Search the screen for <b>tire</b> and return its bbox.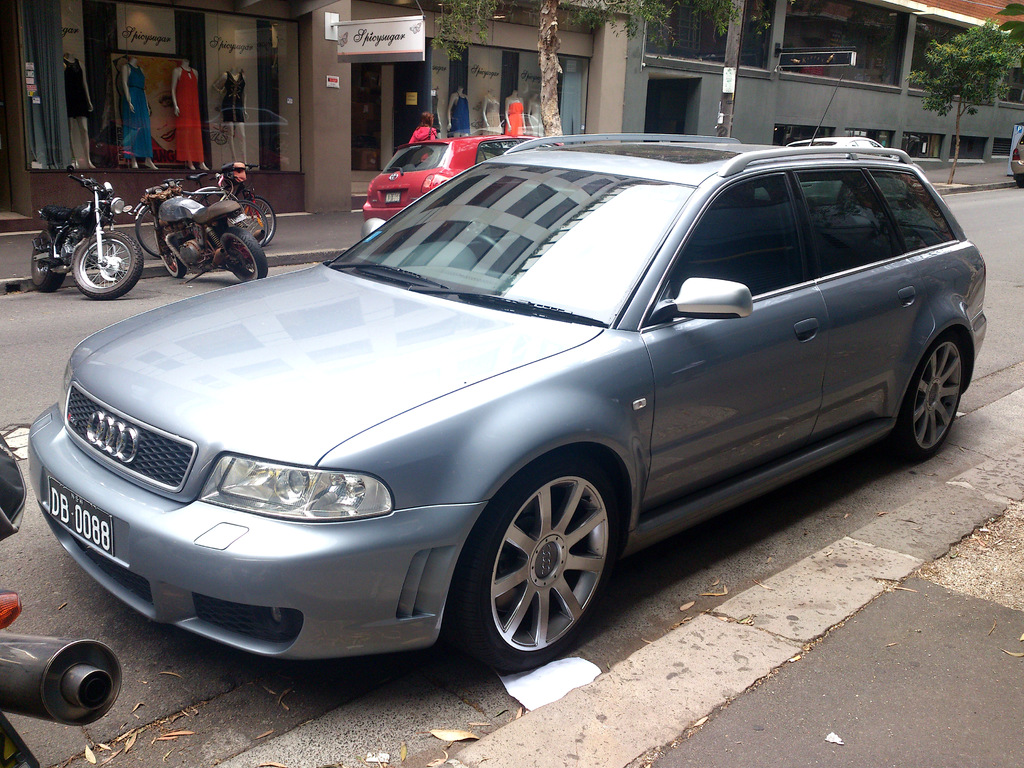
Found: [250,196,282,244].
